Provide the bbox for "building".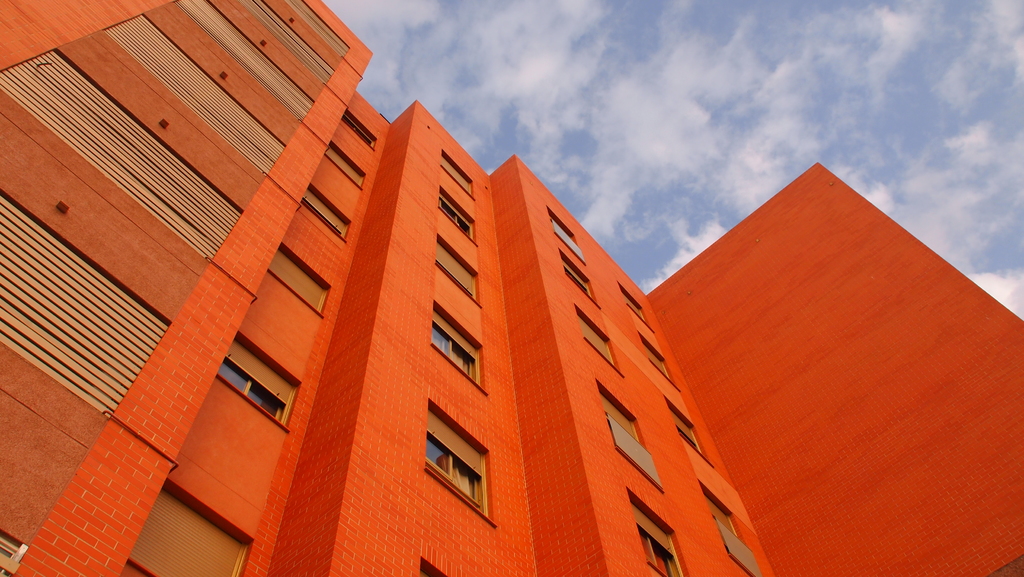
bbox(0, 0, 1023, 576).
